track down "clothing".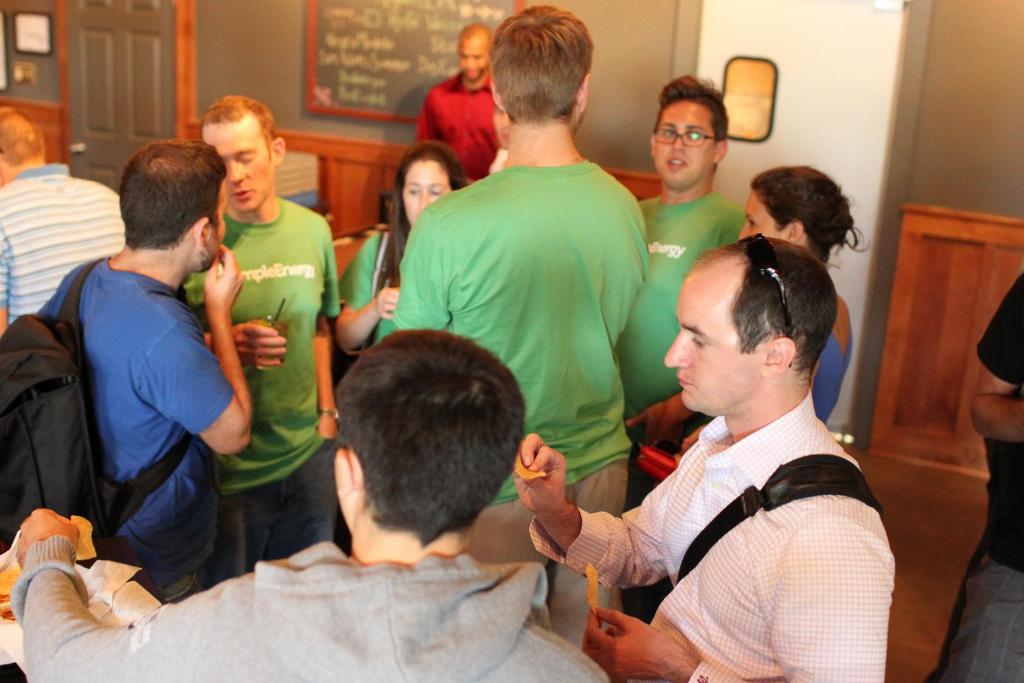
Tracked to select_region(609, 186, 753, 414).
